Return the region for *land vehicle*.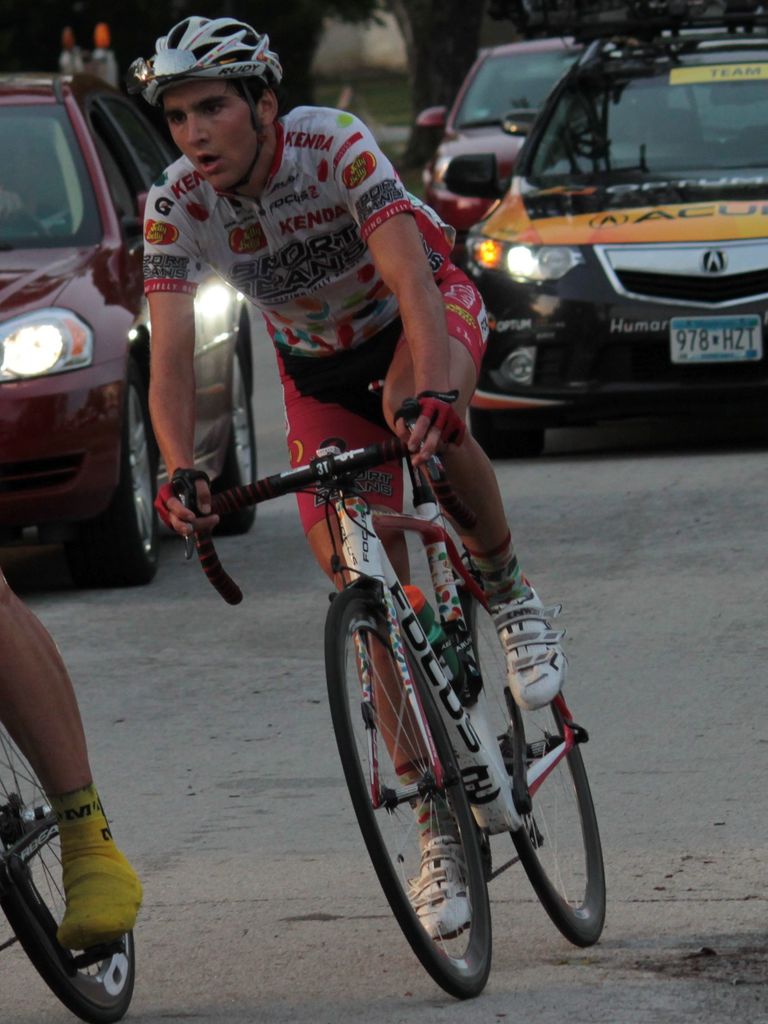
0 70 254 586.
